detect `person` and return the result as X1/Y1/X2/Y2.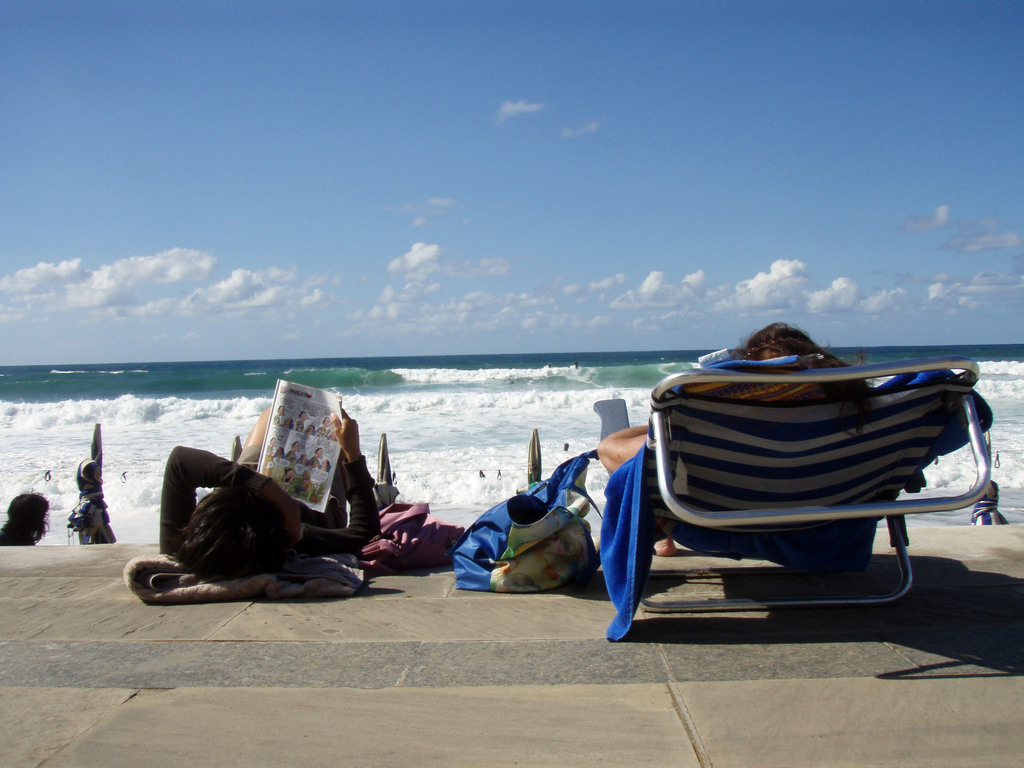
591/320/890/559.
